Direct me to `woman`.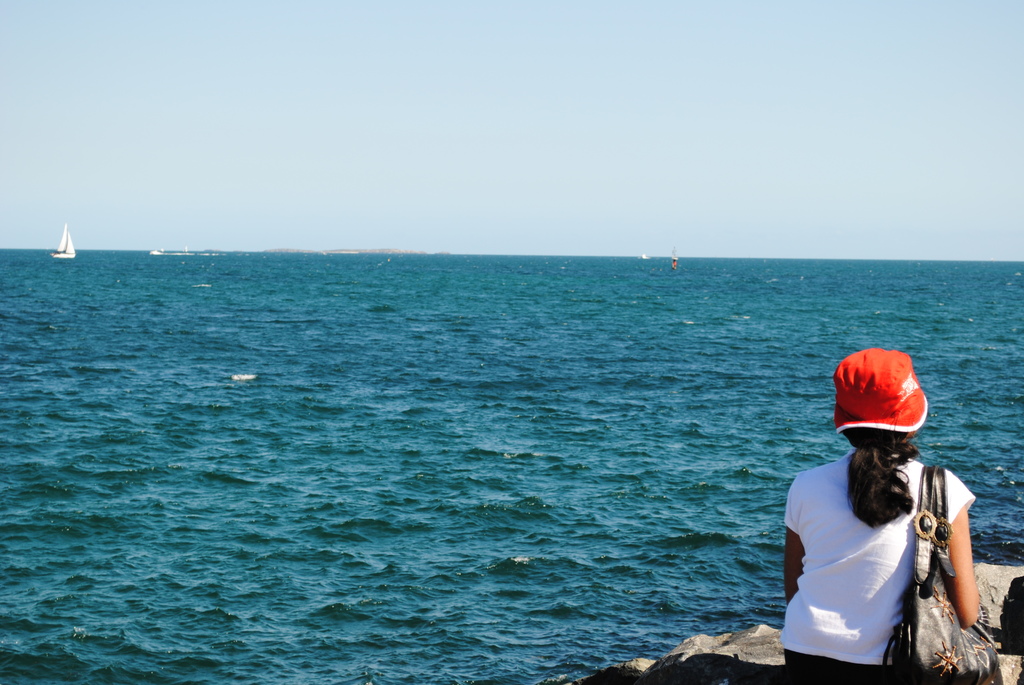
Direction: bbox=(778, 347, 984, 684).
